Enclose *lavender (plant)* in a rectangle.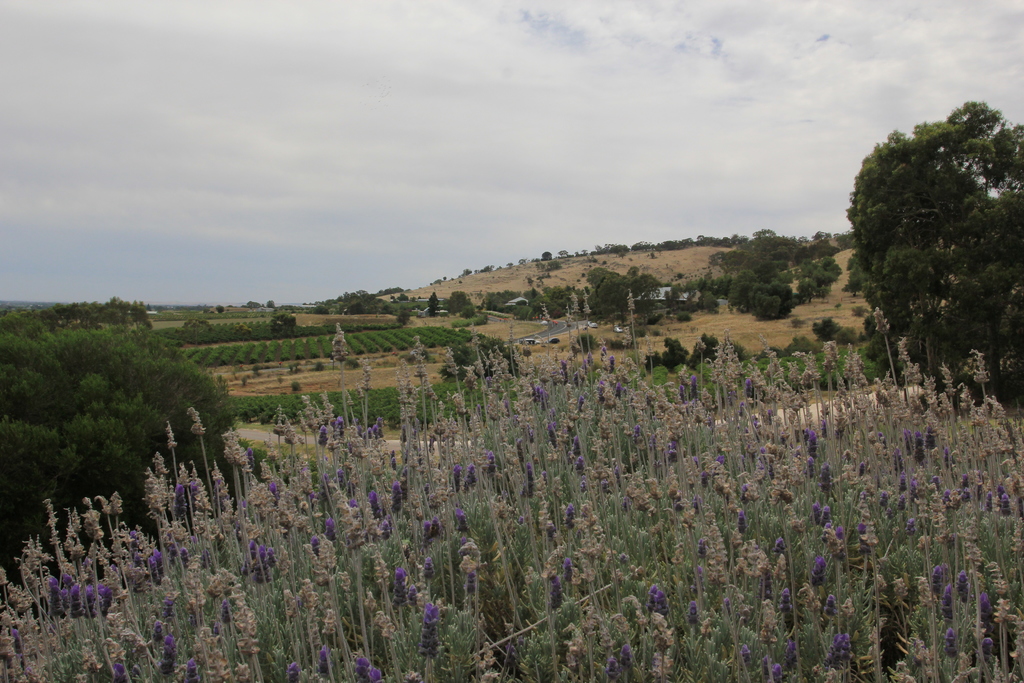
bbox(778, 588, 795, 618).
